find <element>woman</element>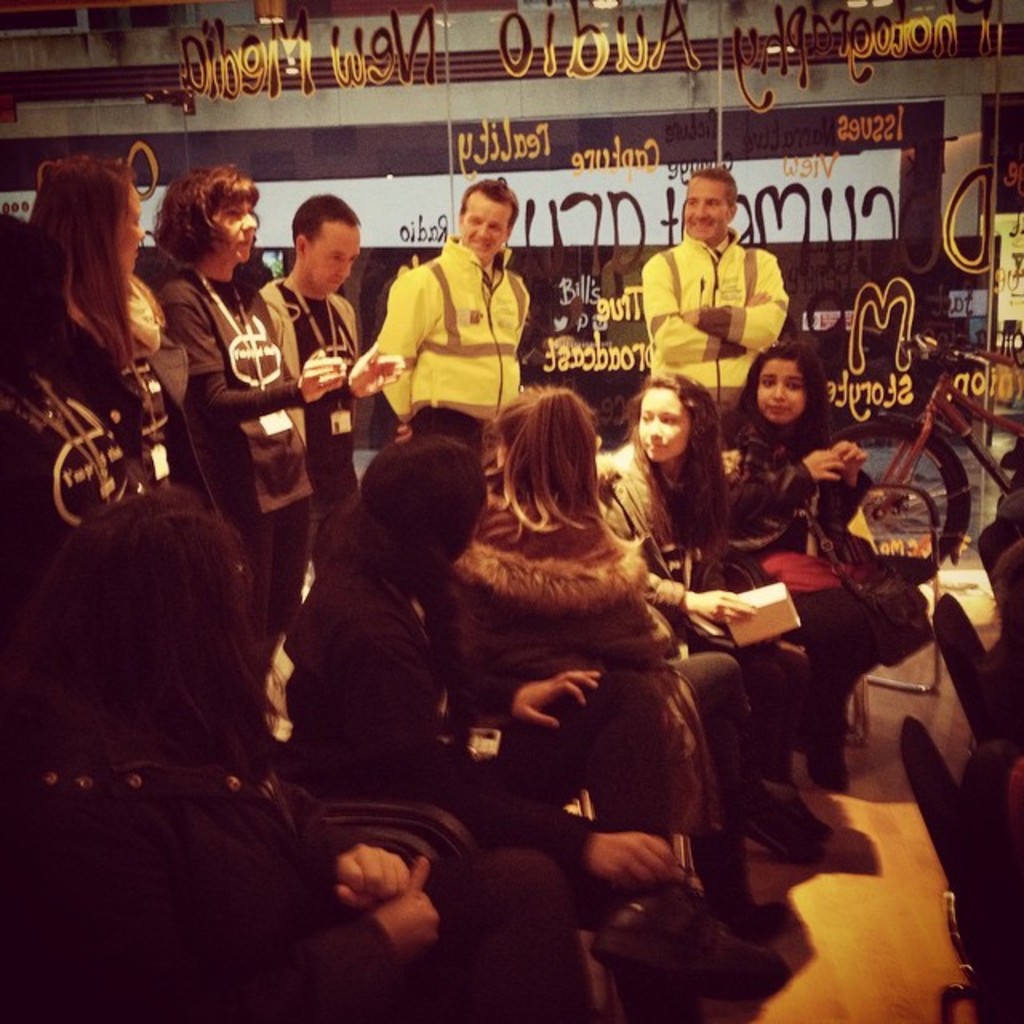
x1=277, y1=426, x2=792, y2=1022
